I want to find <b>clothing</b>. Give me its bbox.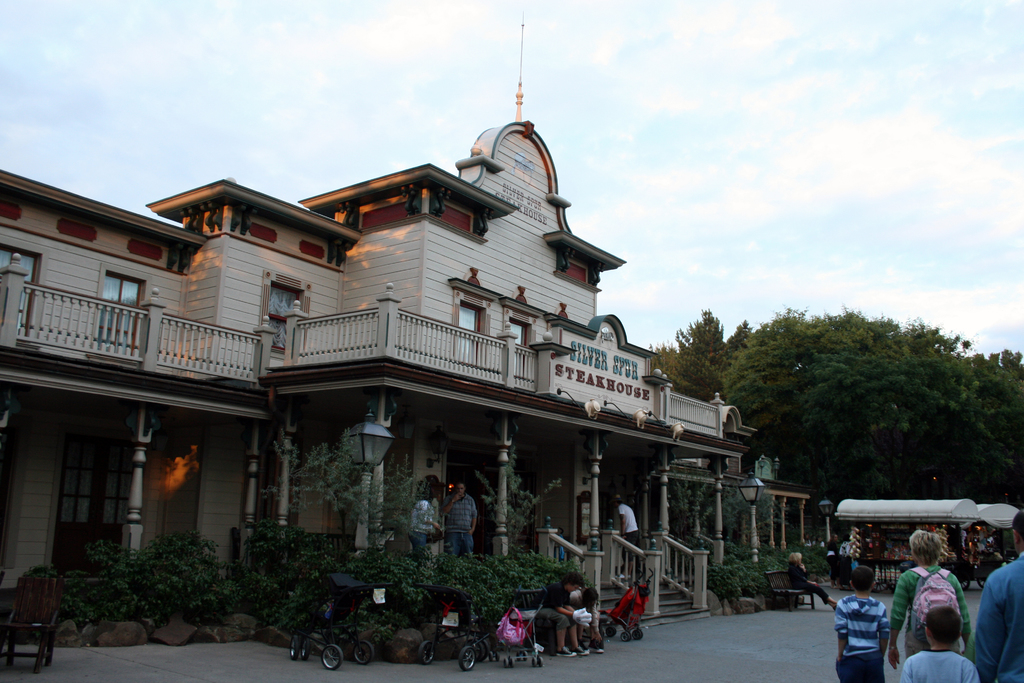
<region>907, 568, 977, 679</region>.
